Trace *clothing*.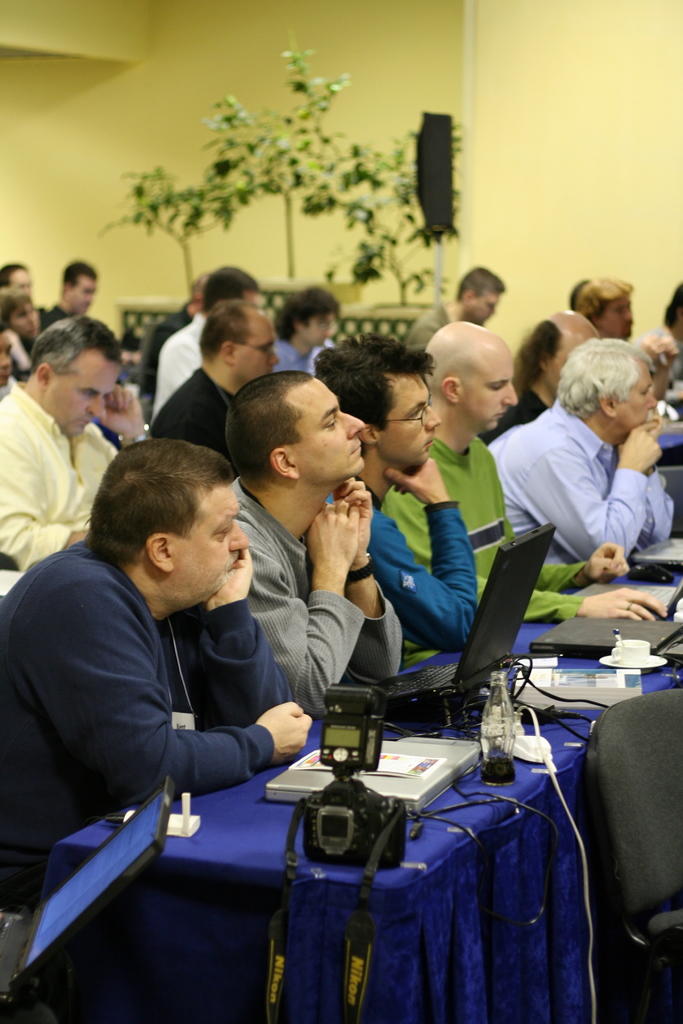
Traced to (322, 476, 481, 659).
